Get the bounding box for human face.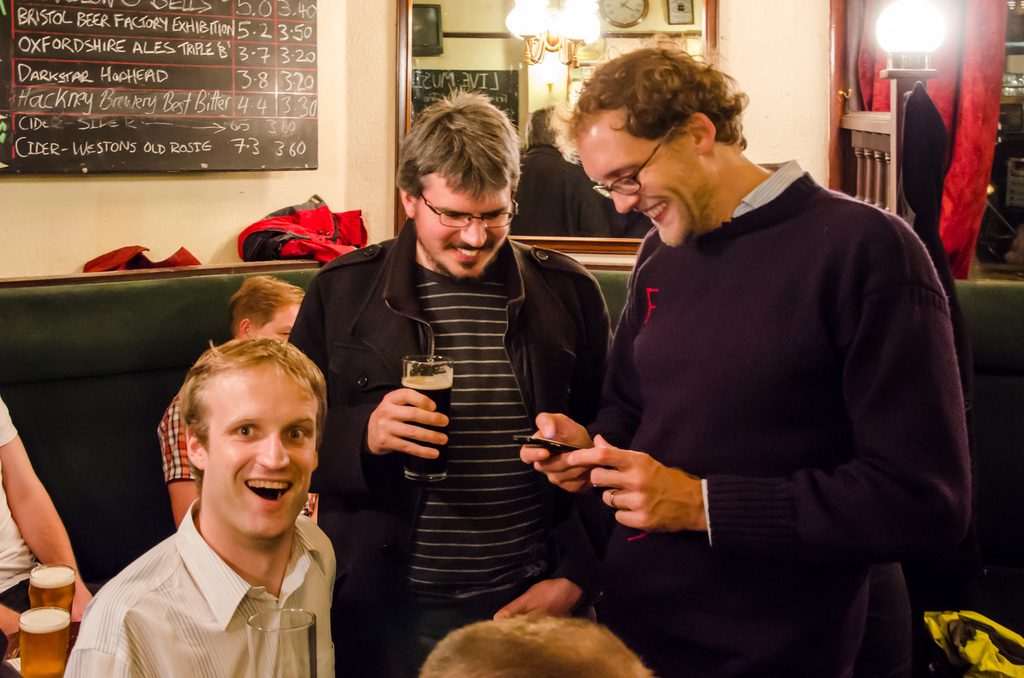
(x1=252, y1=302, x2=295, y2=339).
